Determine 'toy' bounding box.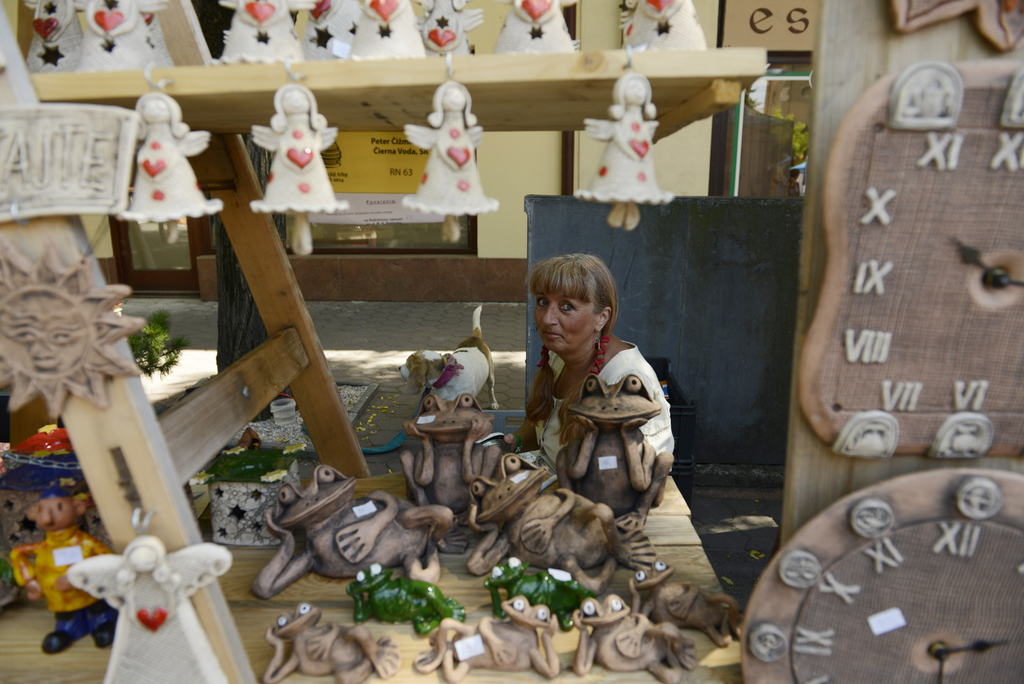
Determined: bbox=[632, 560, 746, 646].
